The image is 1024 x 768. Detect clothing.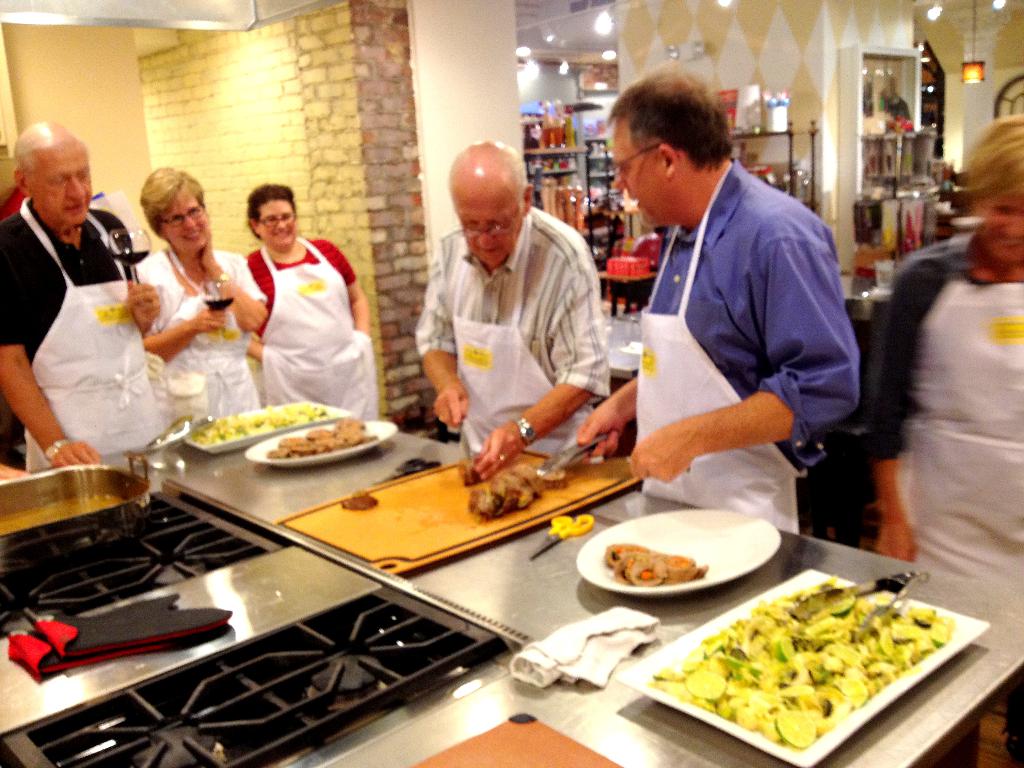
Detection: bbox(863, 236, 1023, 758).
